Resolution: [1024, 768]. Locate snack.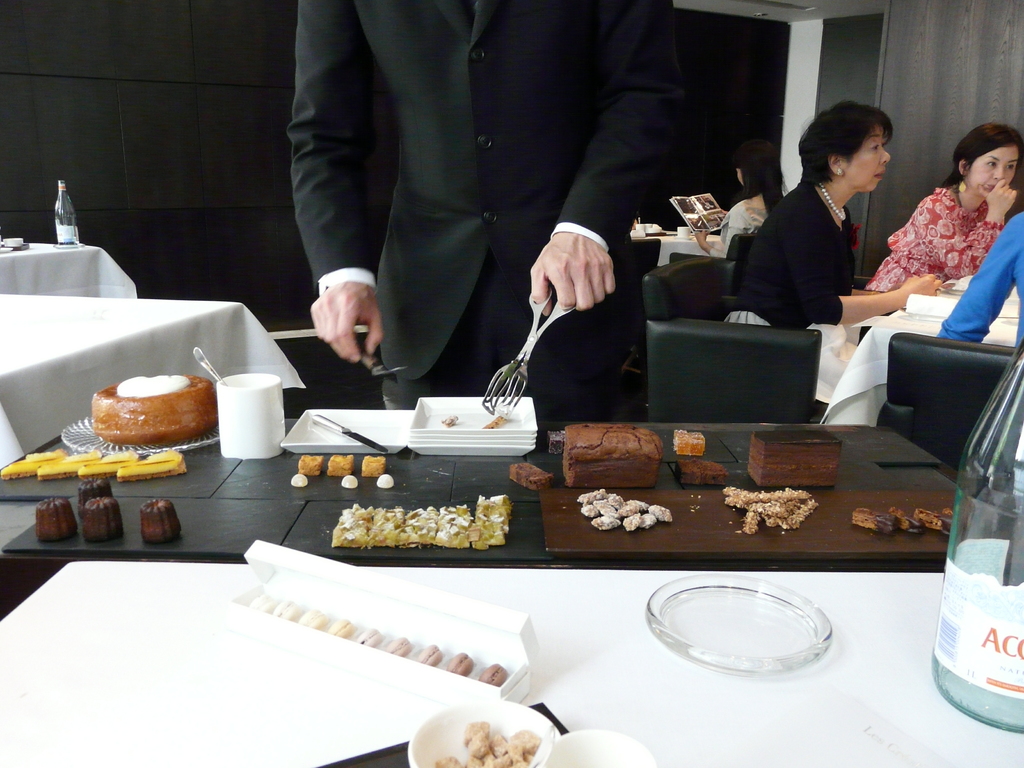
rect(746, 435, 841, 488).
